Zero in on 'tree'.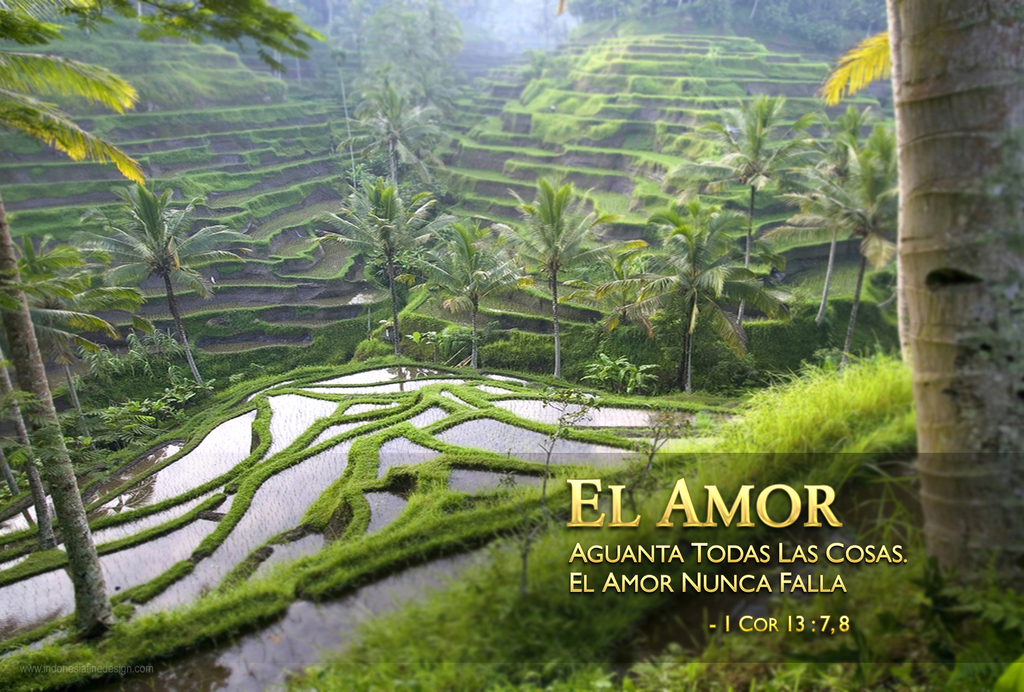
Zeroed in: <region>559, 251, 666, 325</region>.
